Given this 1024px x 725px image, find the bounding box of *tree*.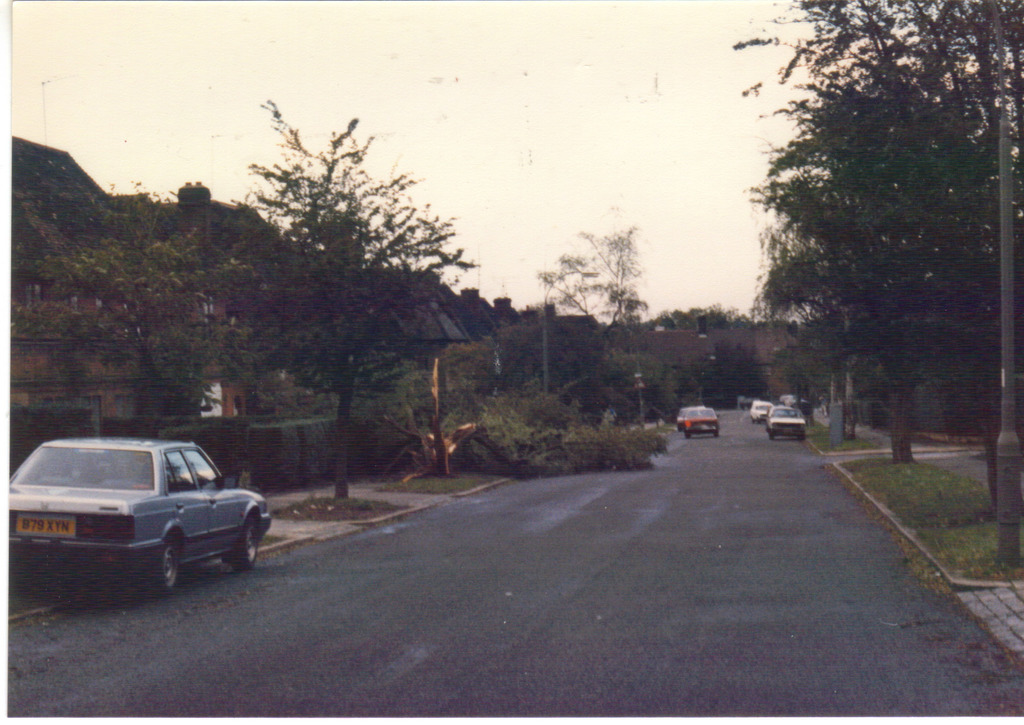
box=[737, 0, 1023, 571].
